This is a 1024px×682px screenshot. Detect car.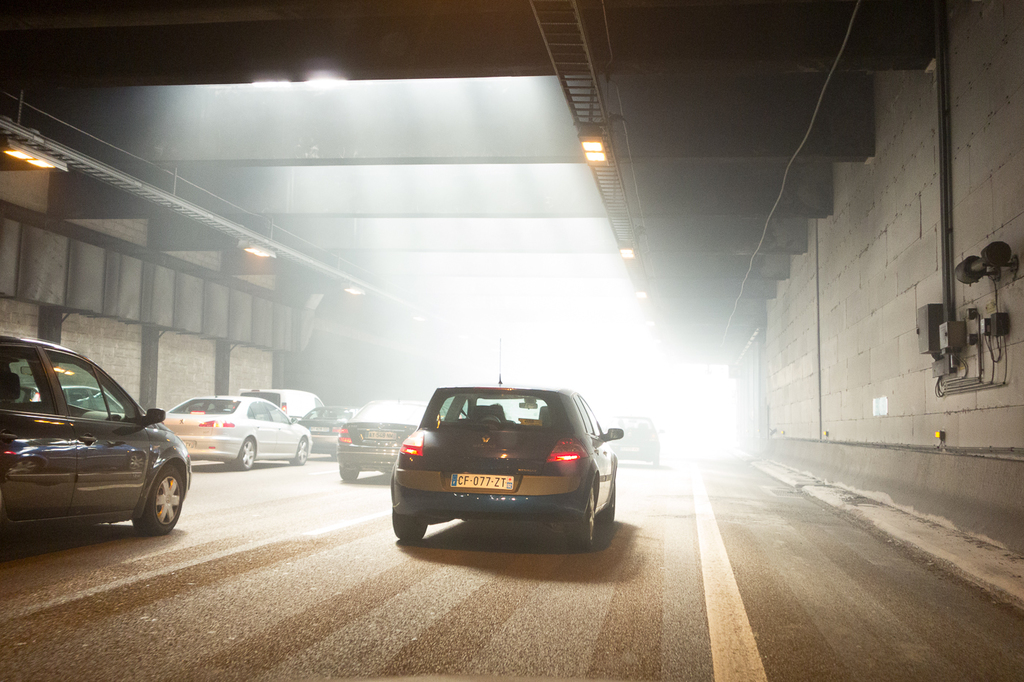
19 382 121 414.
